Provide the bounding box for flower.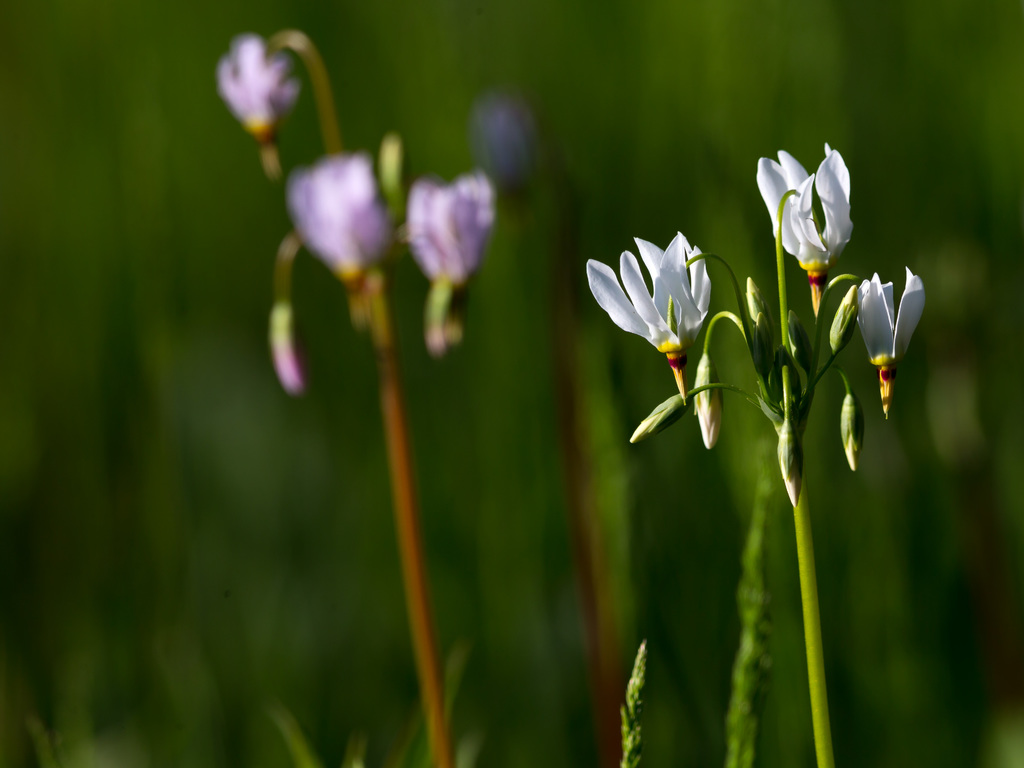
x1=751 y1=145 x2=847 y2=283.
